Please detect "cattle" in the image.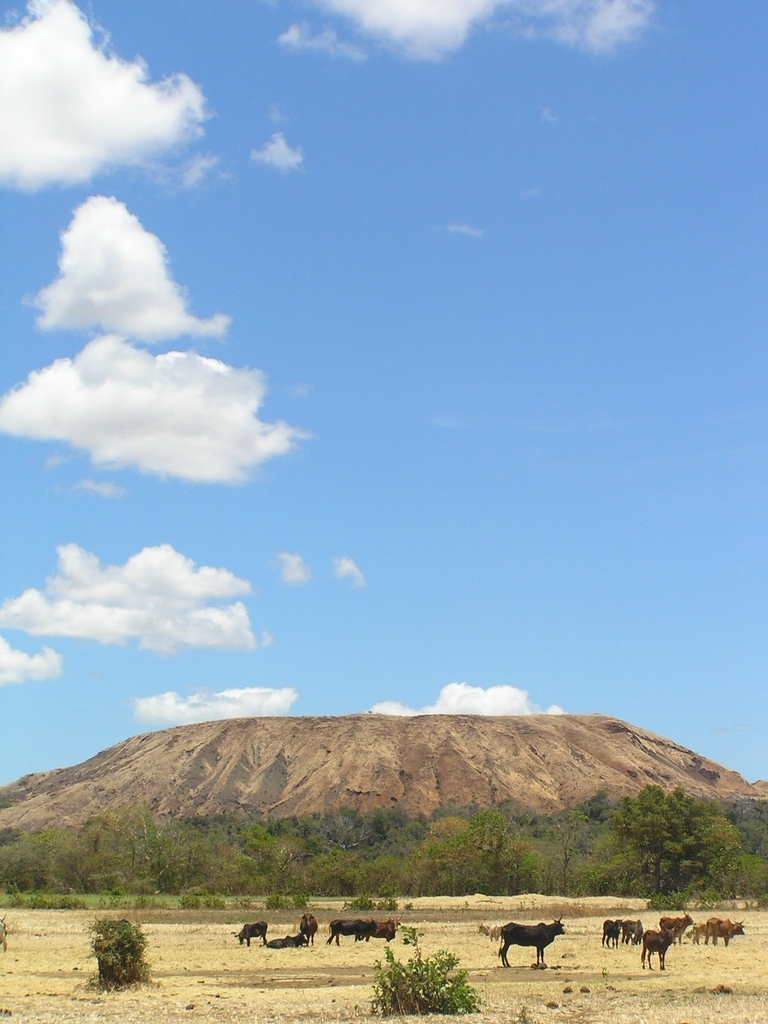
bbox=(704, 917, 746, 947).
